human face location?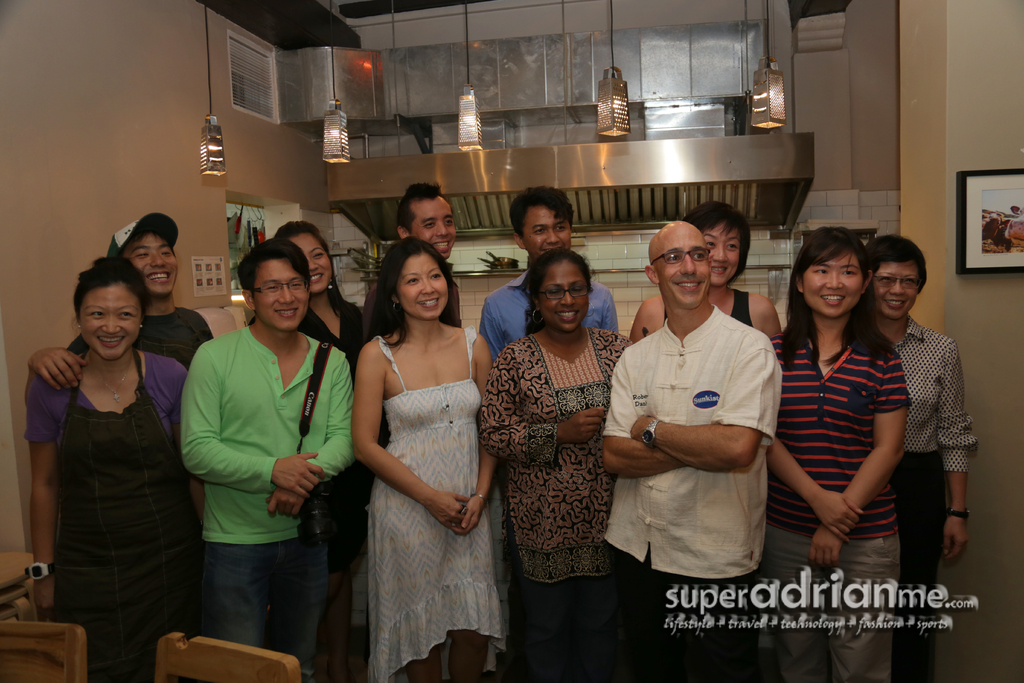
(x1=541, y1=260, x2=591, y2=329)
